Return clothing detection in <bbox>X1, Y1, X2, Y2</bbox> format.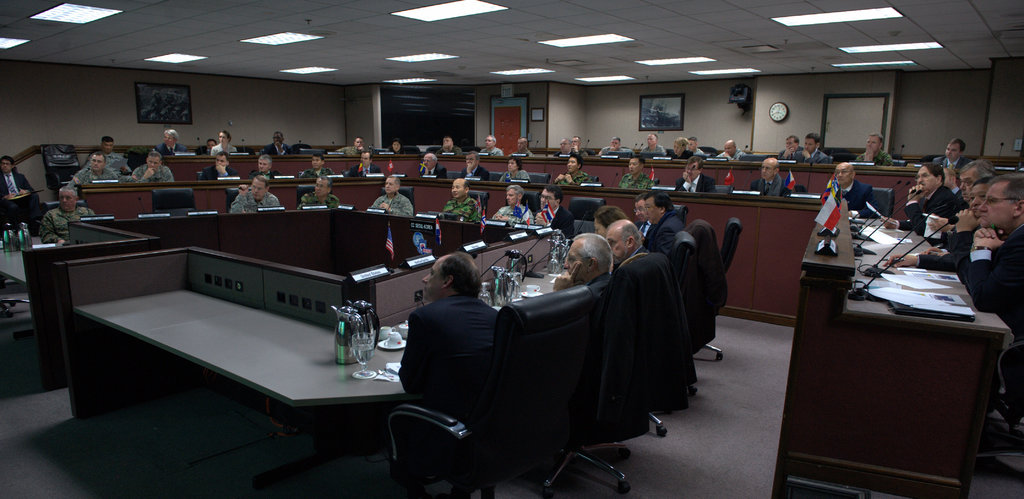
<bbox>534, 208, 575, 239</bbox>.
